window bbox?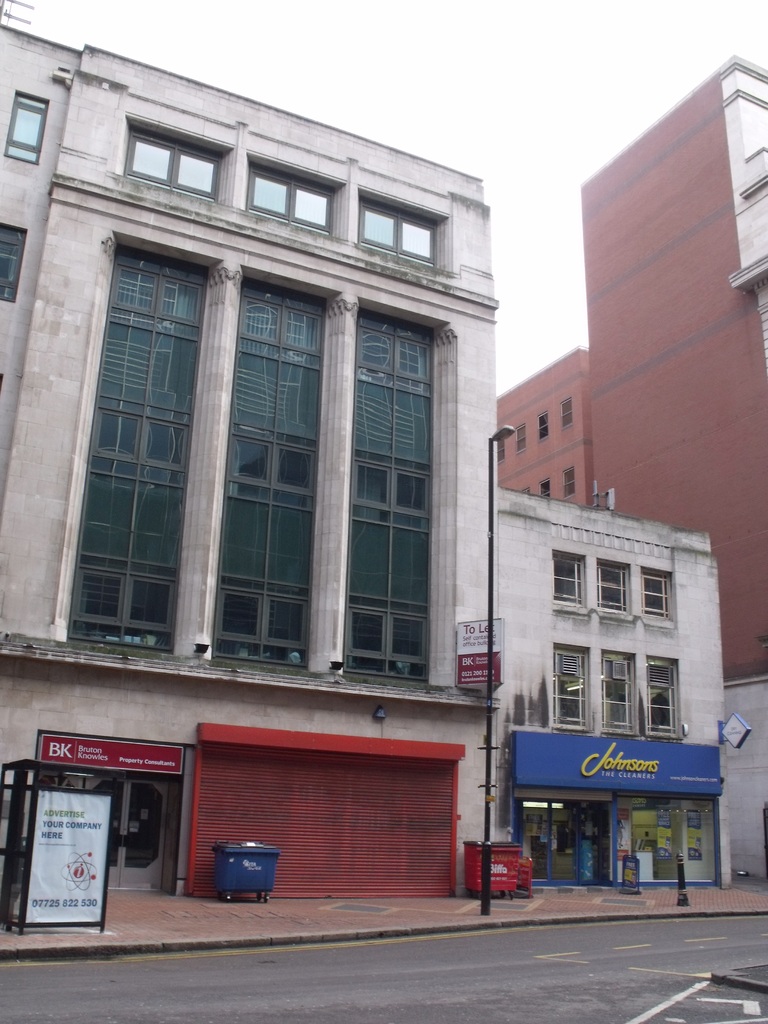
127, 118, 220, 204
